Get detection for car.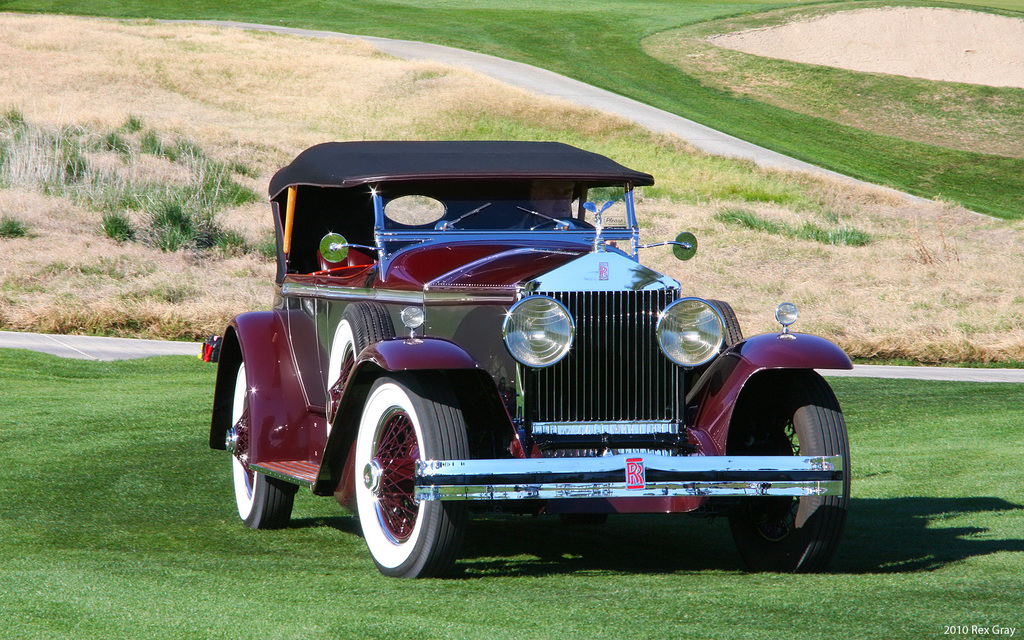
Detection: bbox(208, 140, 851, 581).
